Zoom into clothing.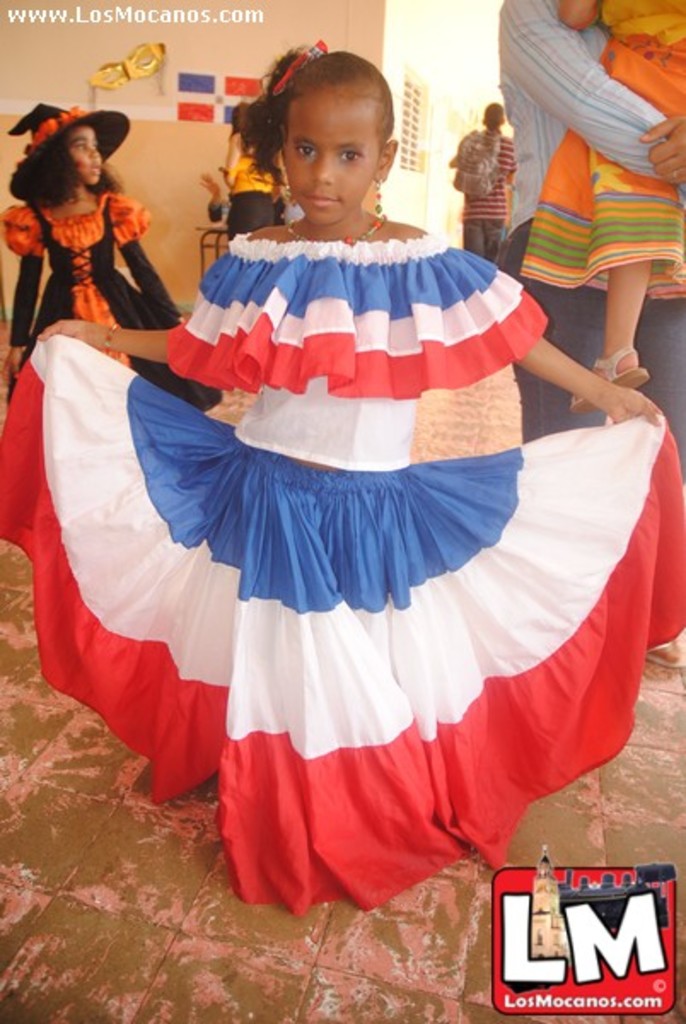
Zoom target: [left=224, top=137, right=276, bottom=232].
